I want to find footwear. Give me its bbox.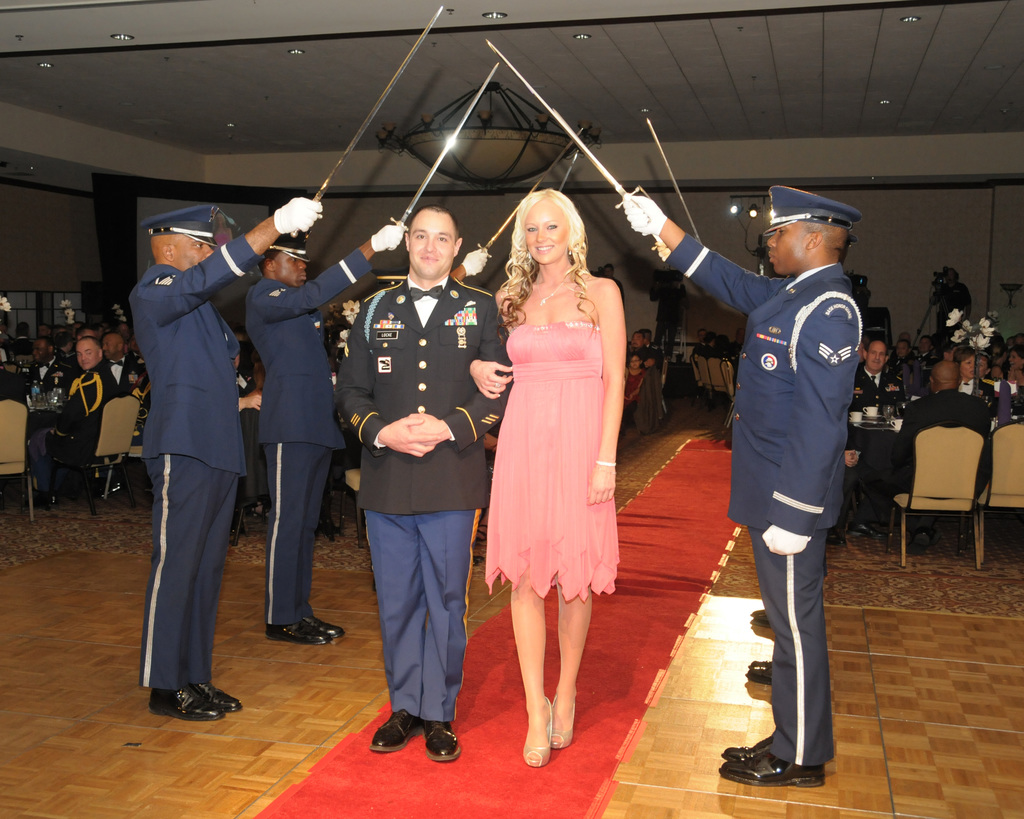
{"x1": 422, "y1": 721, "x2": 462, "y2": 762}.
